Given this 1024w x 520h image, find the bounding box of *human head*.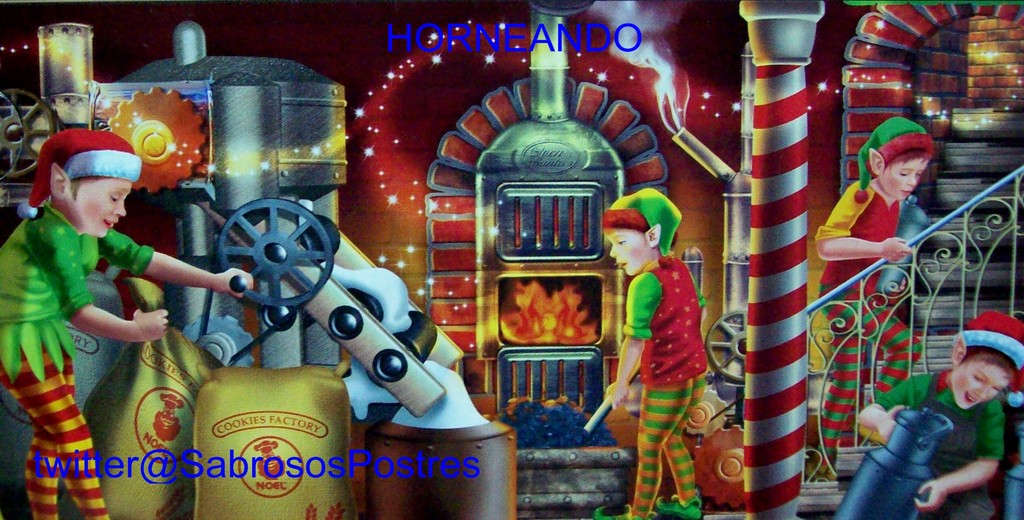
(left=956, top=339, right=1020, bottom=407).
